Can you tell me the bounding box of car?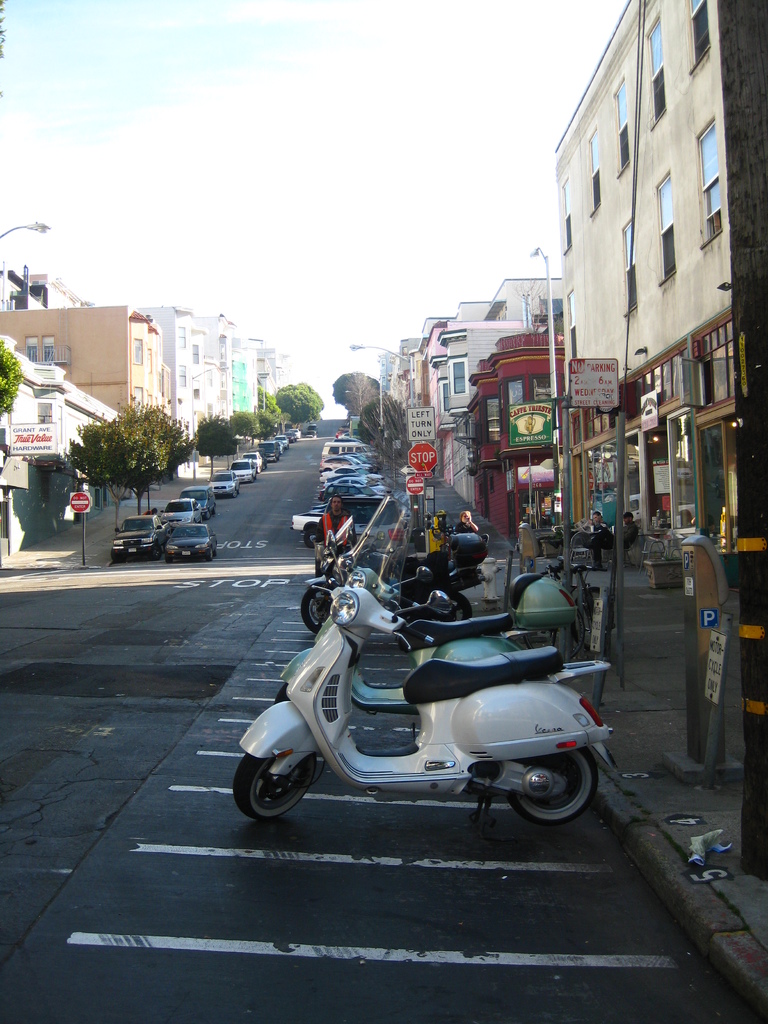
x1=291, y1=431, x2=298, y2=441.
